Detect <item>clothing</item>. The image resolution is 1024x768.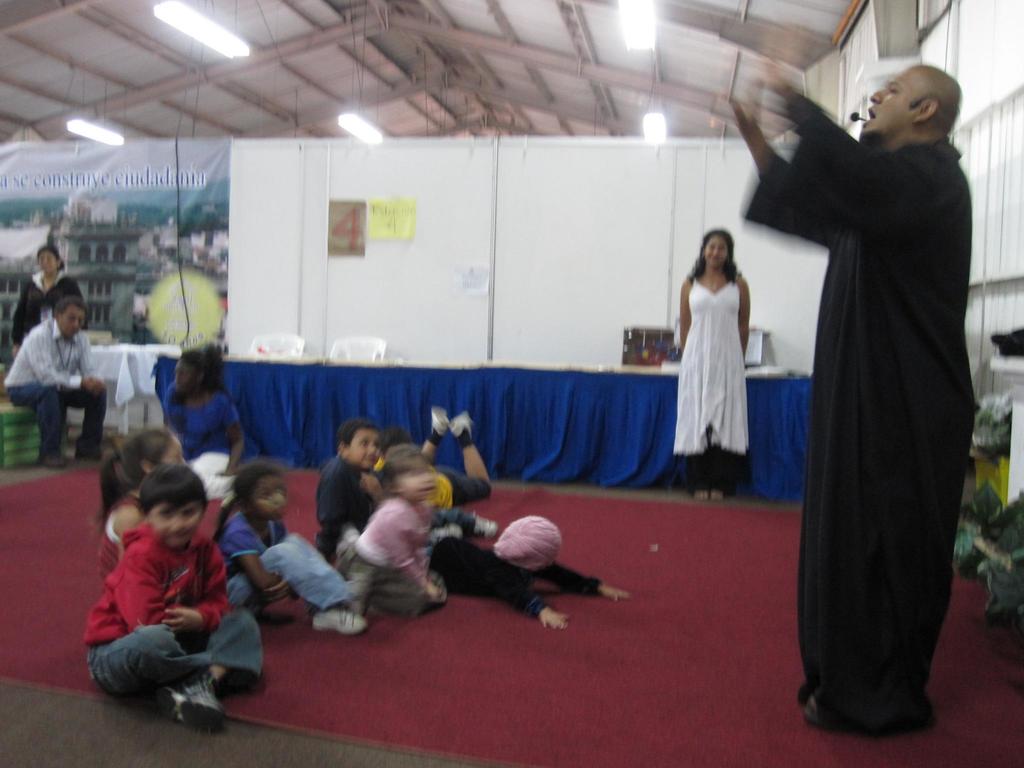
(left=10, top=262, right=83, bottom=339).
